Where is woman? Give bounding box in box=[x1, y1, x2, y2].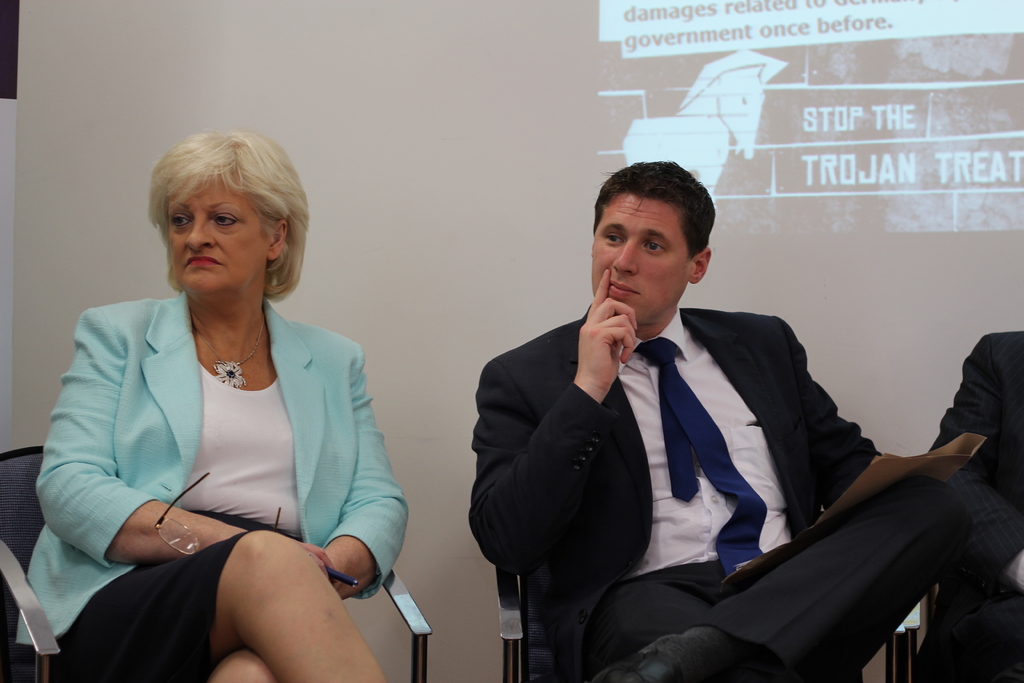
box=[12, 131, 406, 682].
